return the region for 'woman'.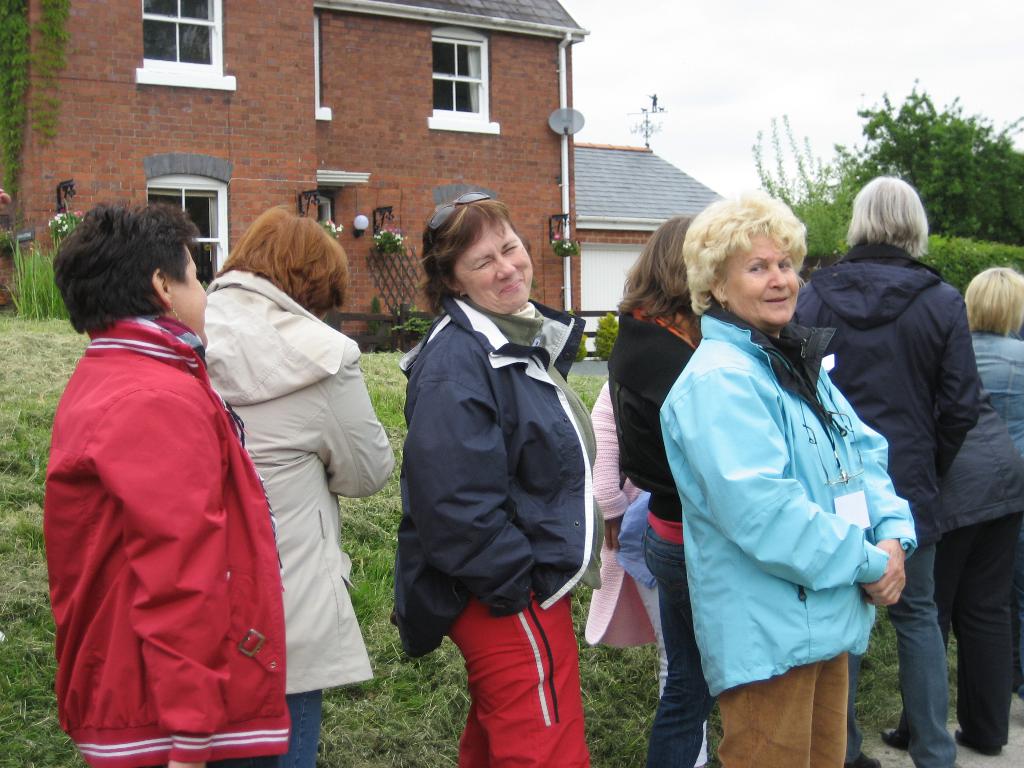
(left=877, top=408, right=1023, bottom=746).
